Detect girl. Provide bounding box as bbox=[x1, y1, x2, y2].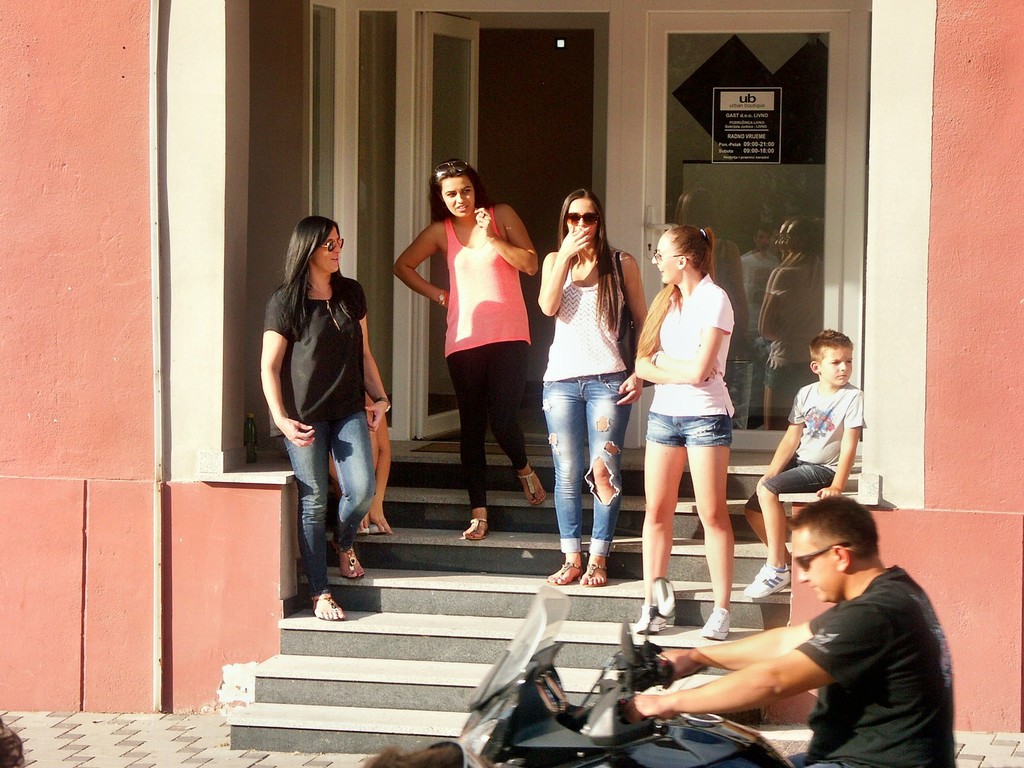
bbox=[541, 198, 651, 578].
